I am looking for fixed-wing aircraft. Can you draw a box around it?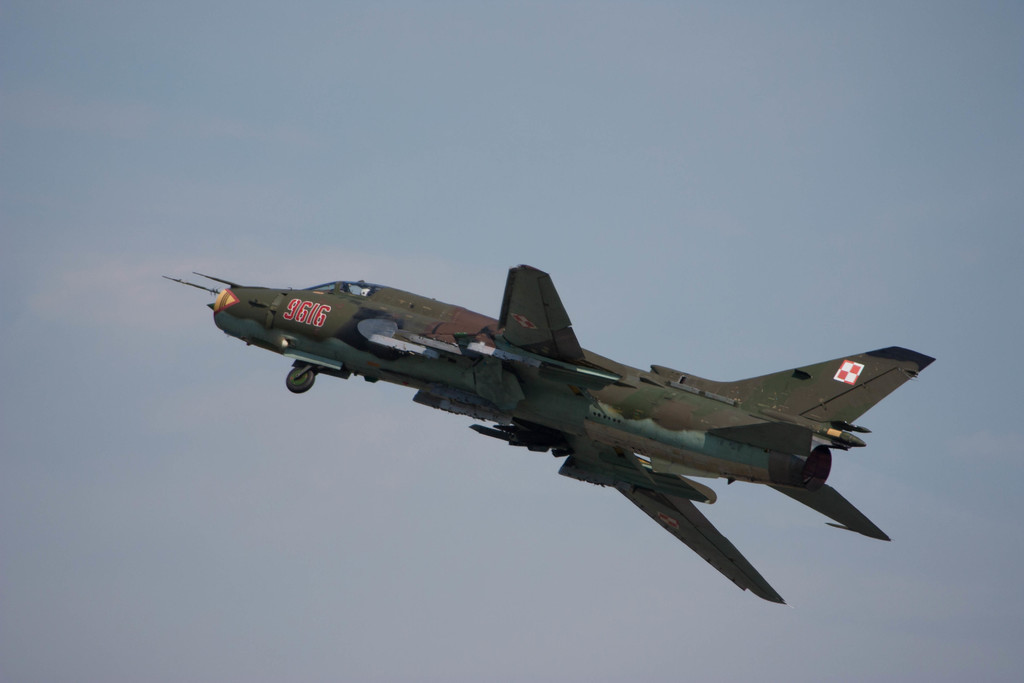
Sure, the bounding box is 162, 269, 940, 607.
